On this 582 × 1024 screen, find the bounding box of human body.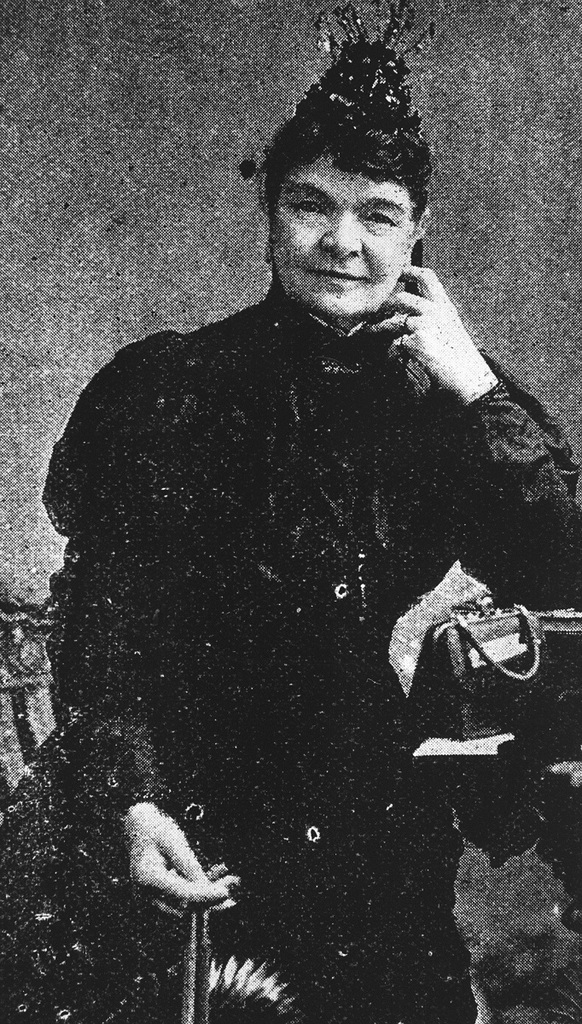
Bounding box: Rect(64, 119, 528, 926).
